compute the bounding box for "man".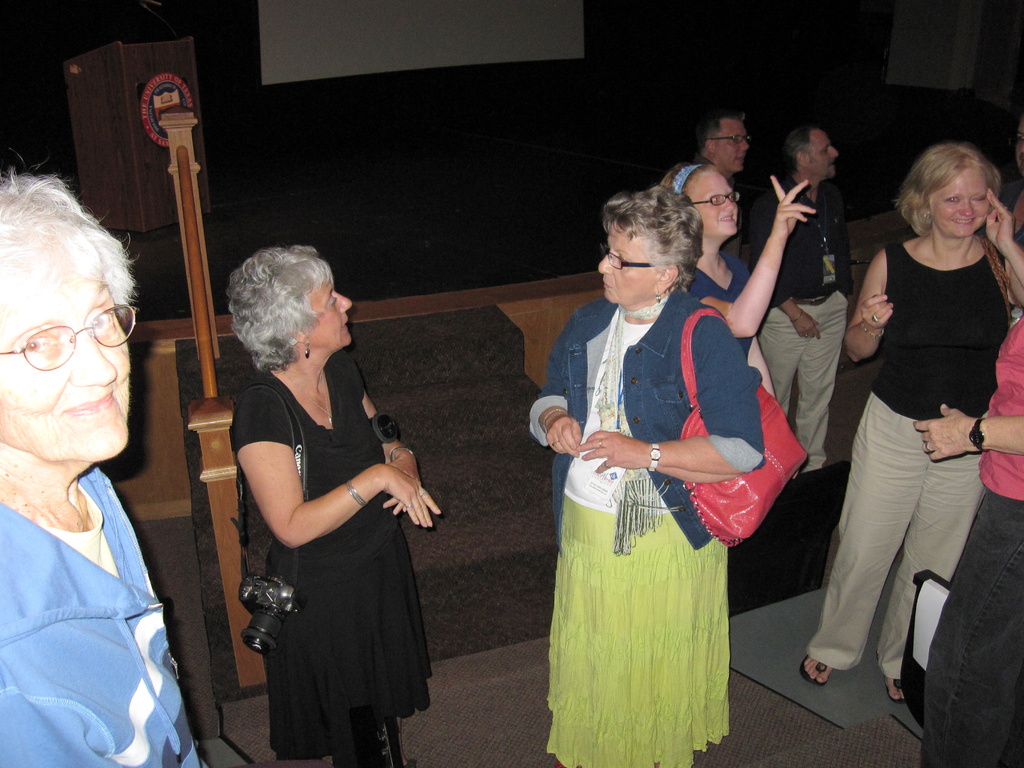
bbox=(703, 111, 747, 186).
